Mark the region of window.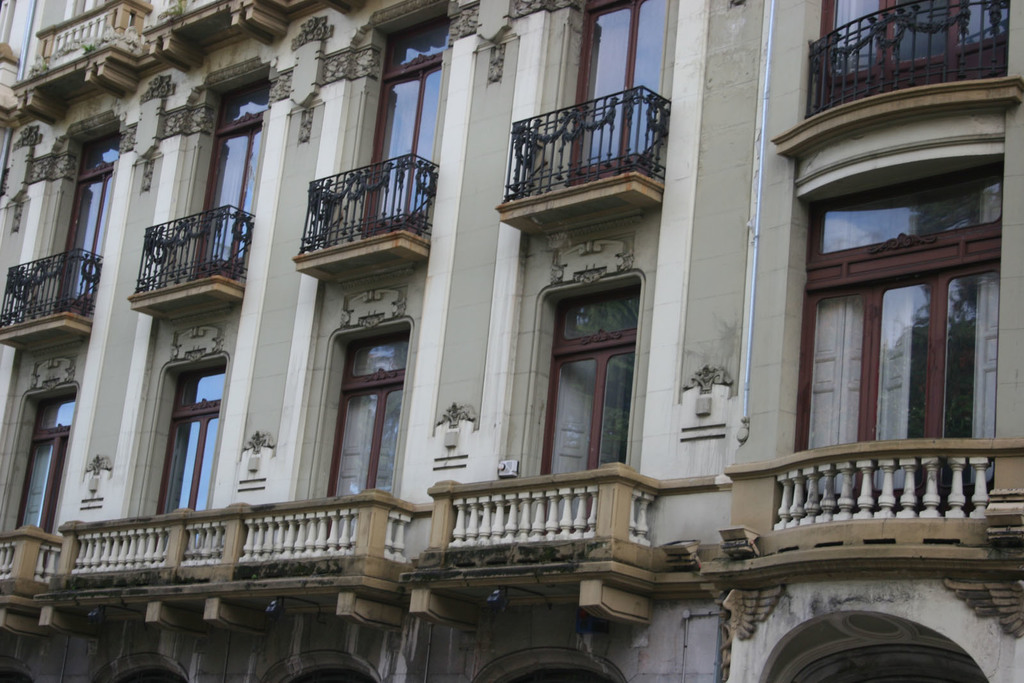
Region: <region>771, 175, 1000, 538</region>.
